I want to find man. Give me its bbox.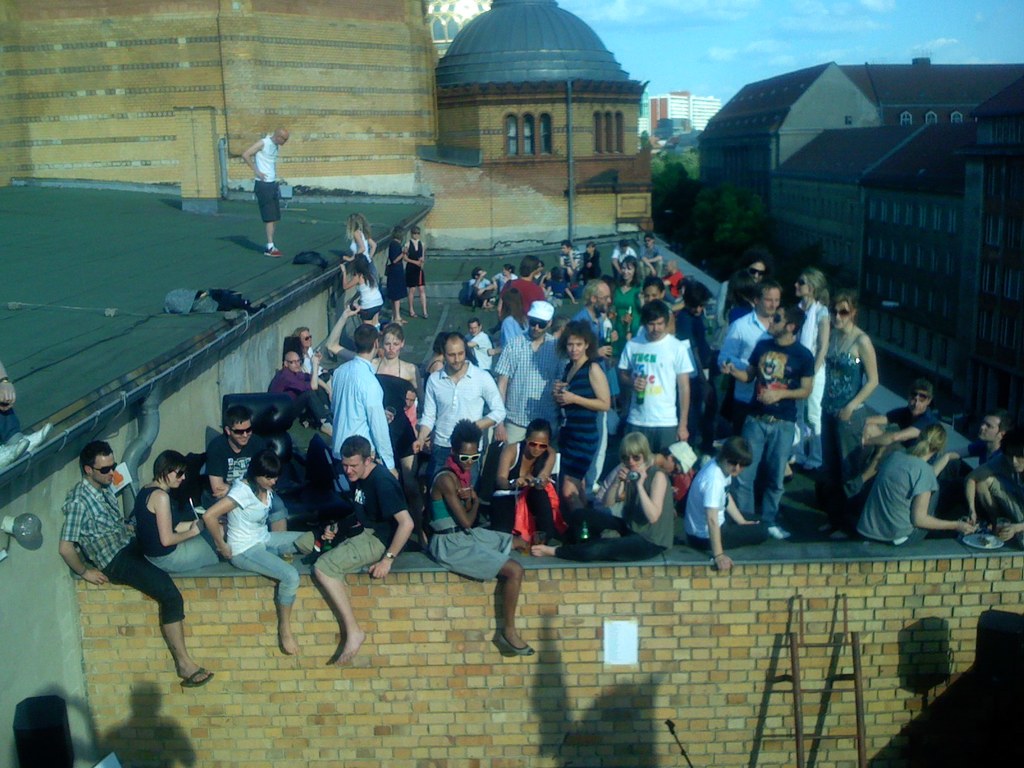
(left=719, top=305, right=819, bottom=540).
